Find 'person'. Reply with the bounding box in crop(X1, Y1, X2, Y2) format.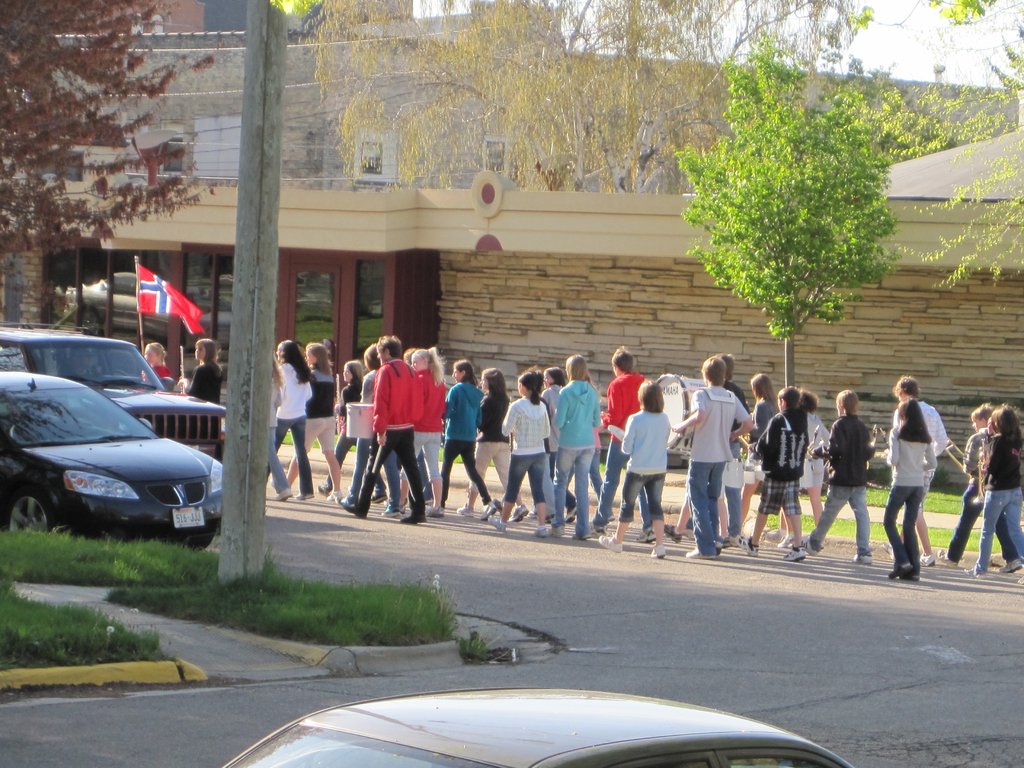
crop(269, 336, 315, 504).
